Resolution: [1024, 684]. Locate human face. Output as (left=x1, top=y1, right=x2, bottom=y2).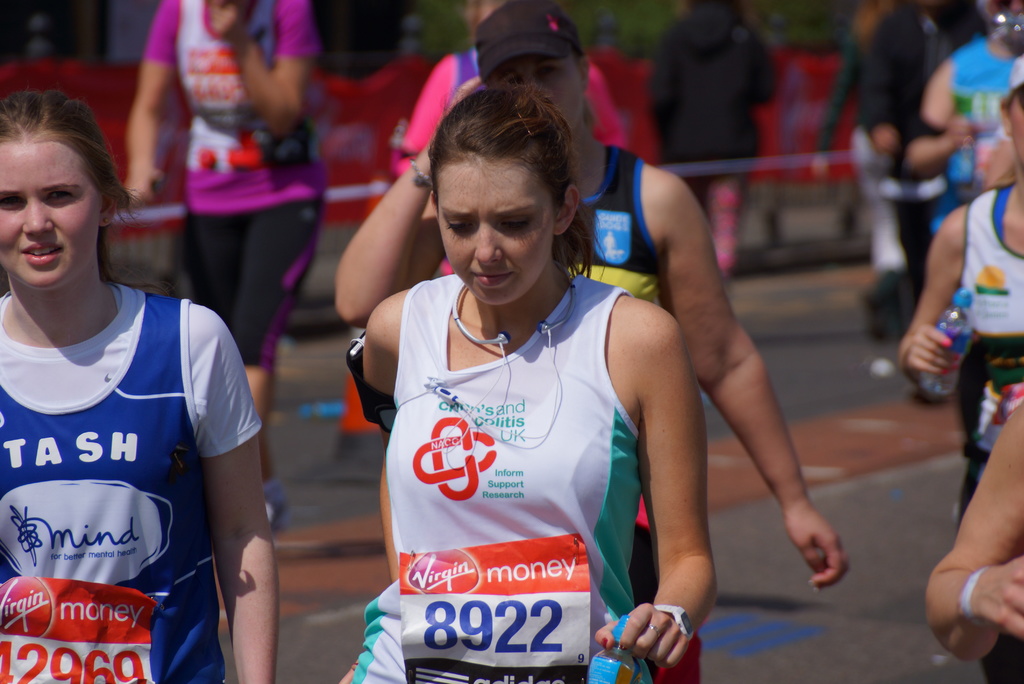
(left=1, top=136, right=106, bottom=282).
